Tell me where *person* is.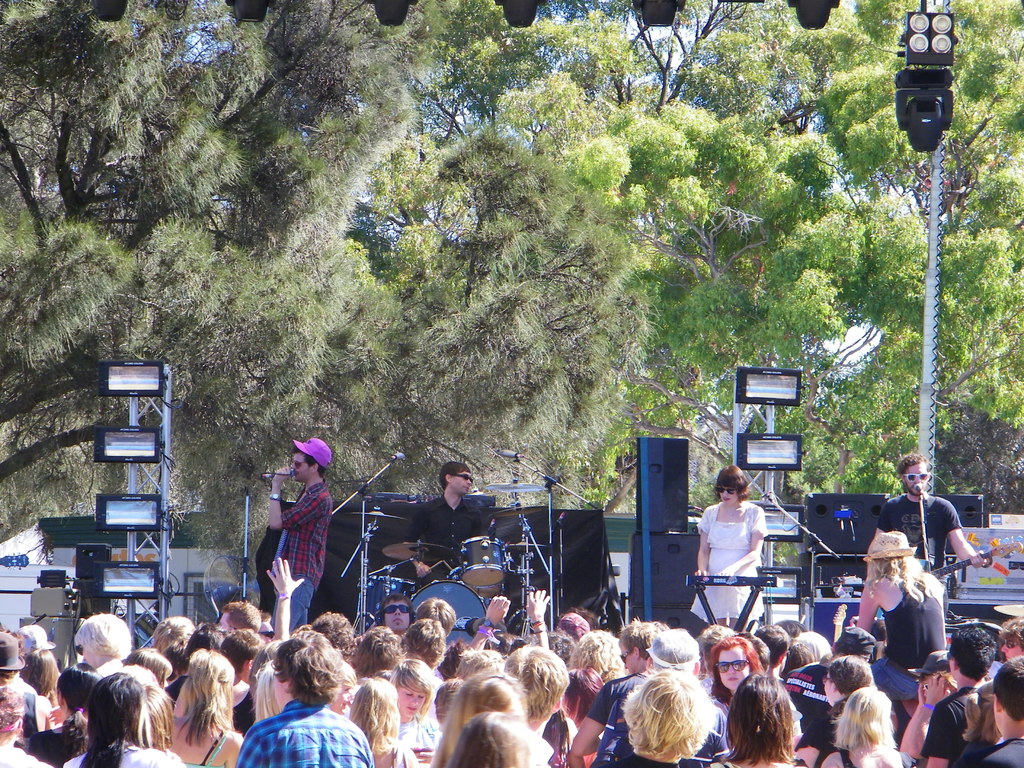
*person* is at Rect(858, 531, 945, 669).
